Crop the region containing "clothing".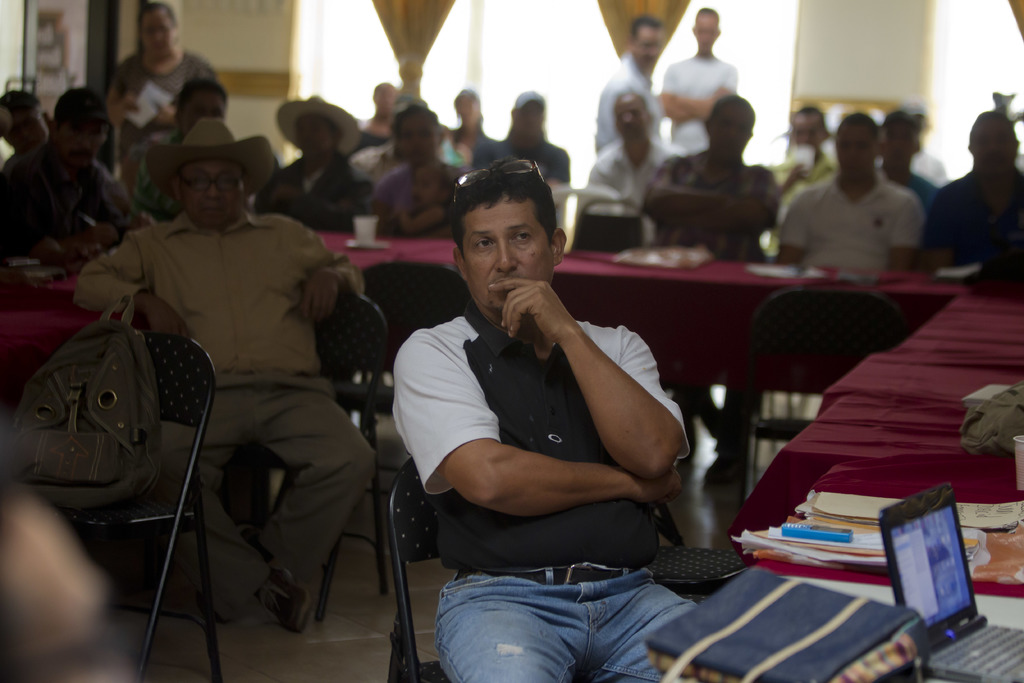
Crop region: 902/167/940/251.
